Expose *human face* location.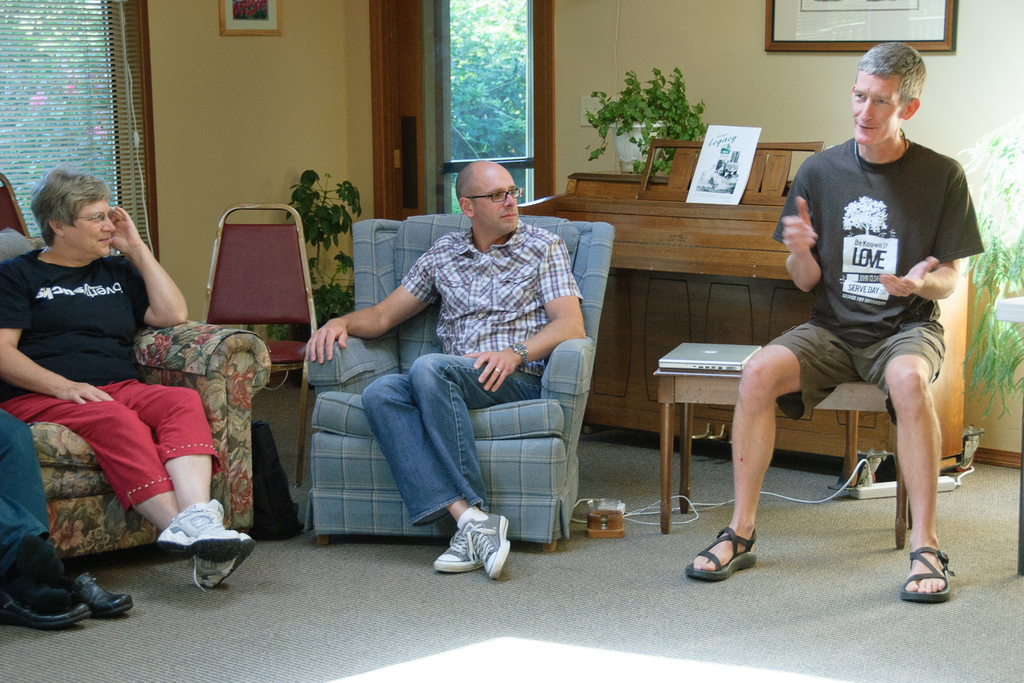
Exposed at bbox=[63, 201, 116, 258].
